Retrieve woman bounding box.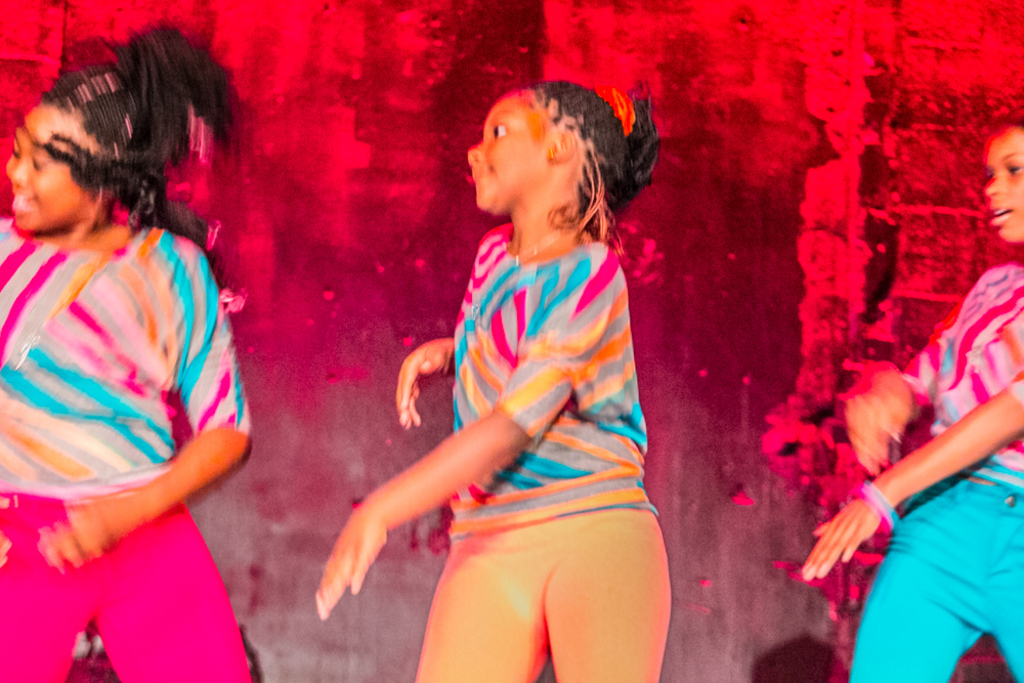
Bounding box: (802,108,1023,682).
